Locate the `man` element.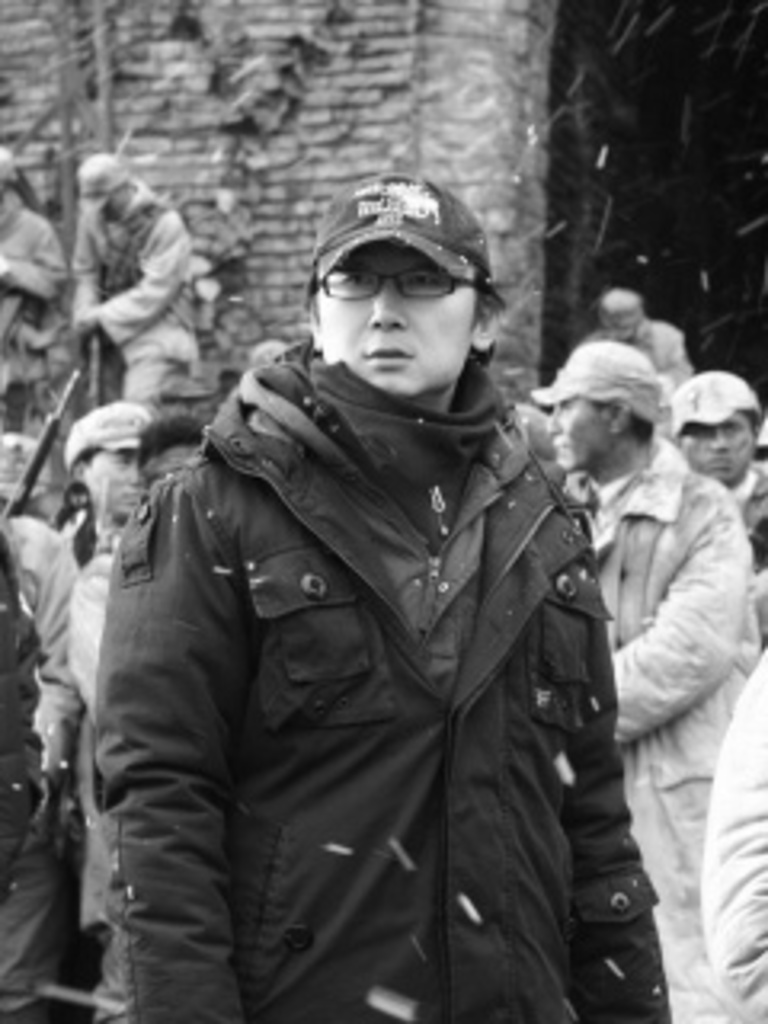
Element bbox: l=3, t=390, r=166, b=1014.
